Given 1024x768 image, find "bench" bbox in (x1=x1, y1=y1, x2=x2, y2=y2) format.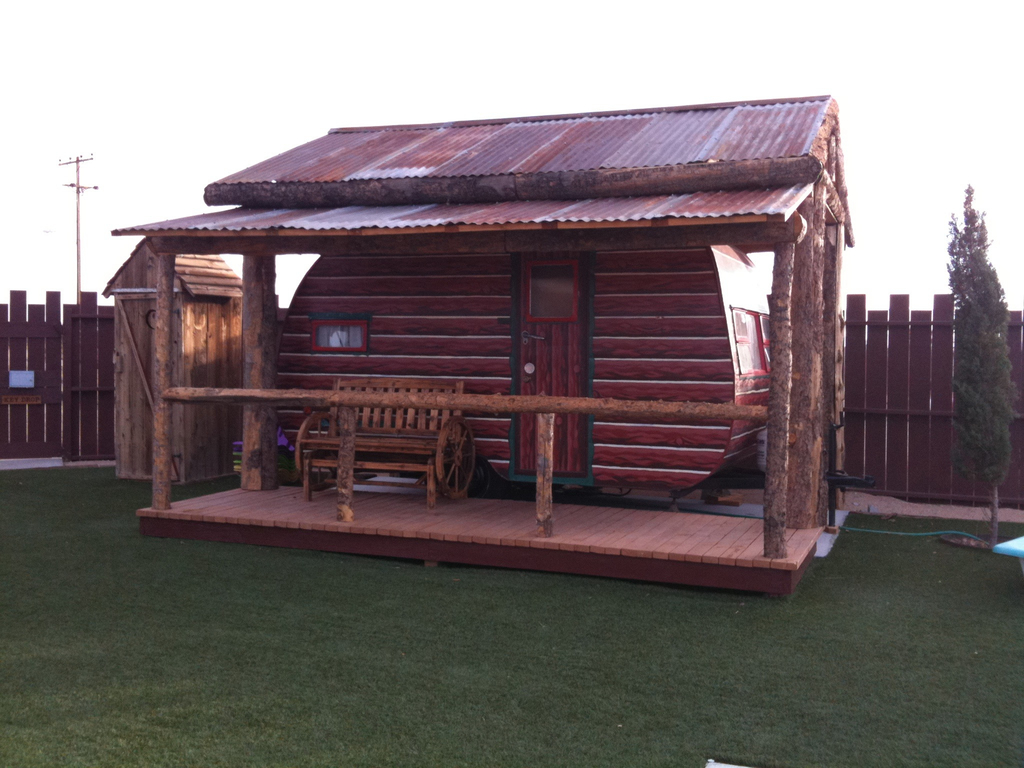
(x1=293, y1=374, x2=478, y2=516).
